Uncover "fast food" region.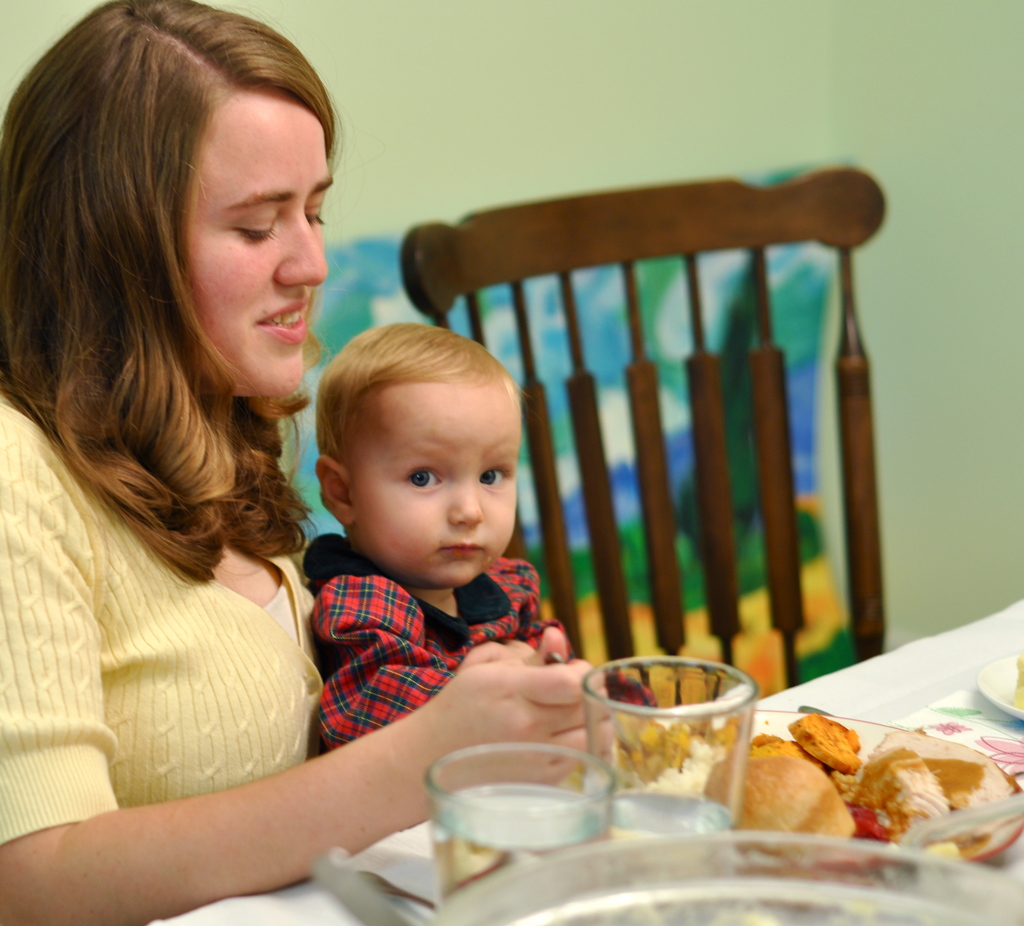
Uncovered: x1=793, y1=712, x2=849, y2=774.
